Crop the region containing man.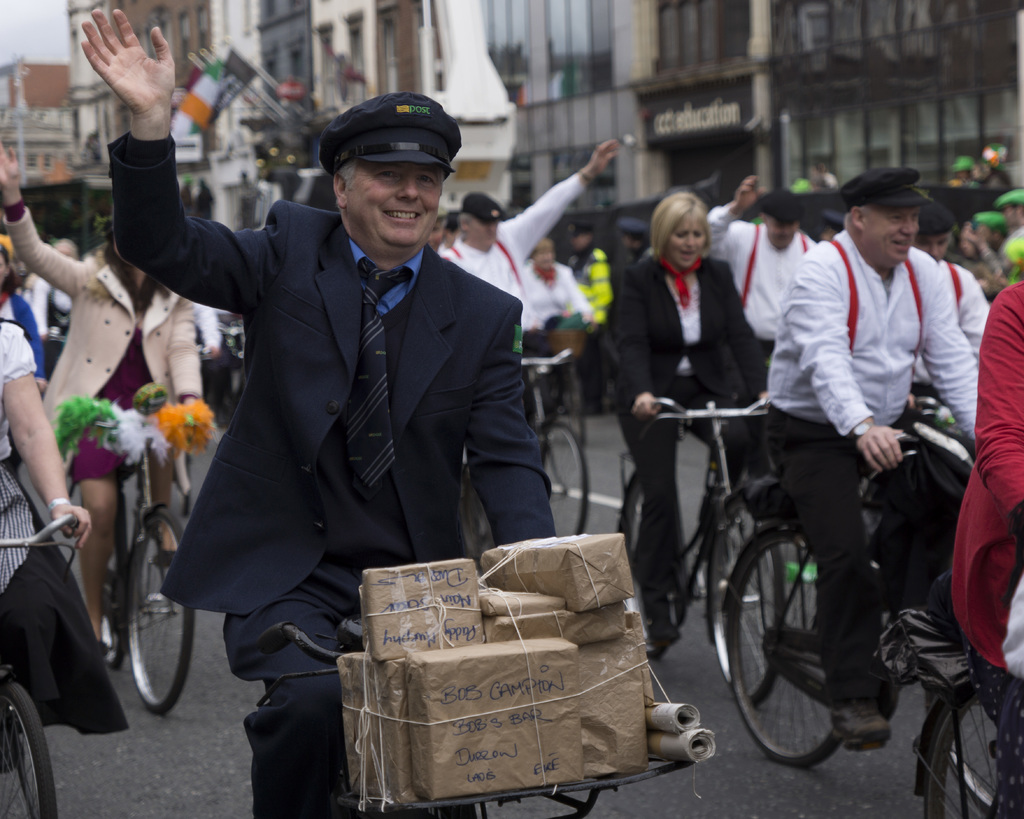
Crop region: box=[431, 132, 627, 441].
